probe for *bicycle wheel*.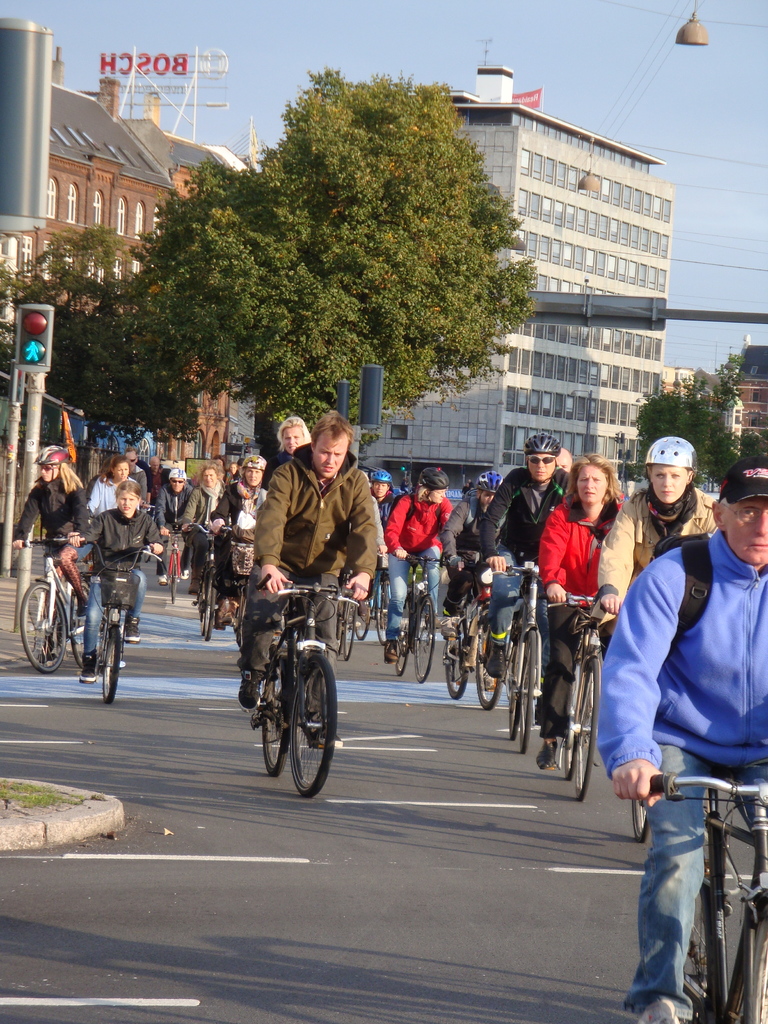
Probe result: 392, 600, 413, 678.
